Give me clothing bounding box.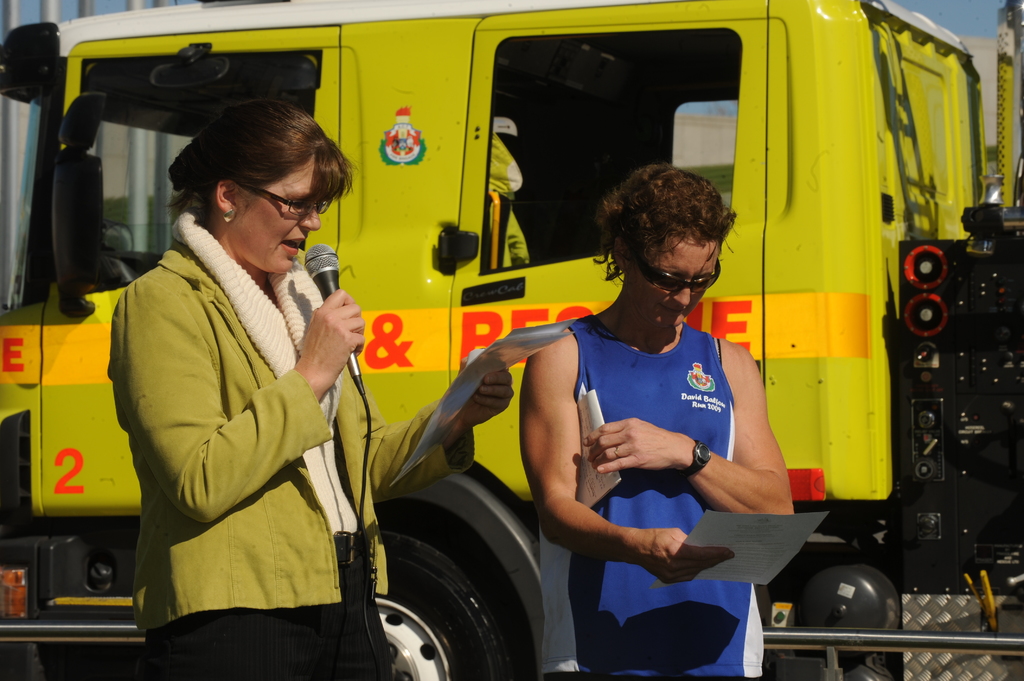
{"x1": 567, "y1": 313, "x2": 762, "y2": 680}.
